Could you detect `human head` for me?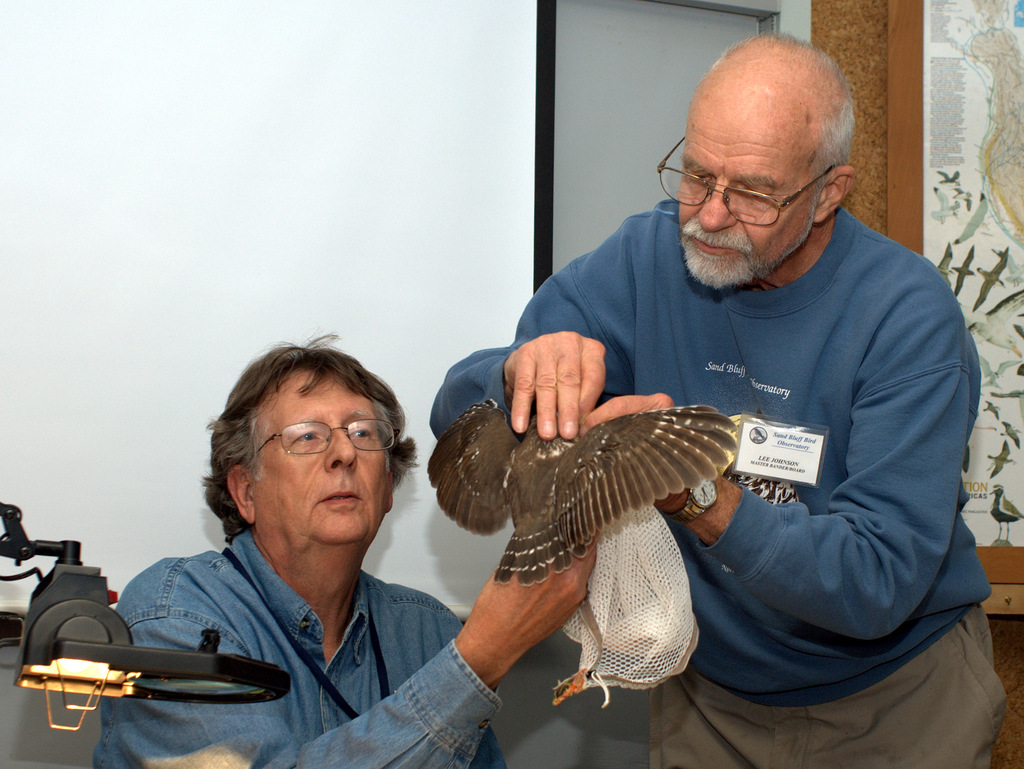
Detection result: 663/38/864/276.
